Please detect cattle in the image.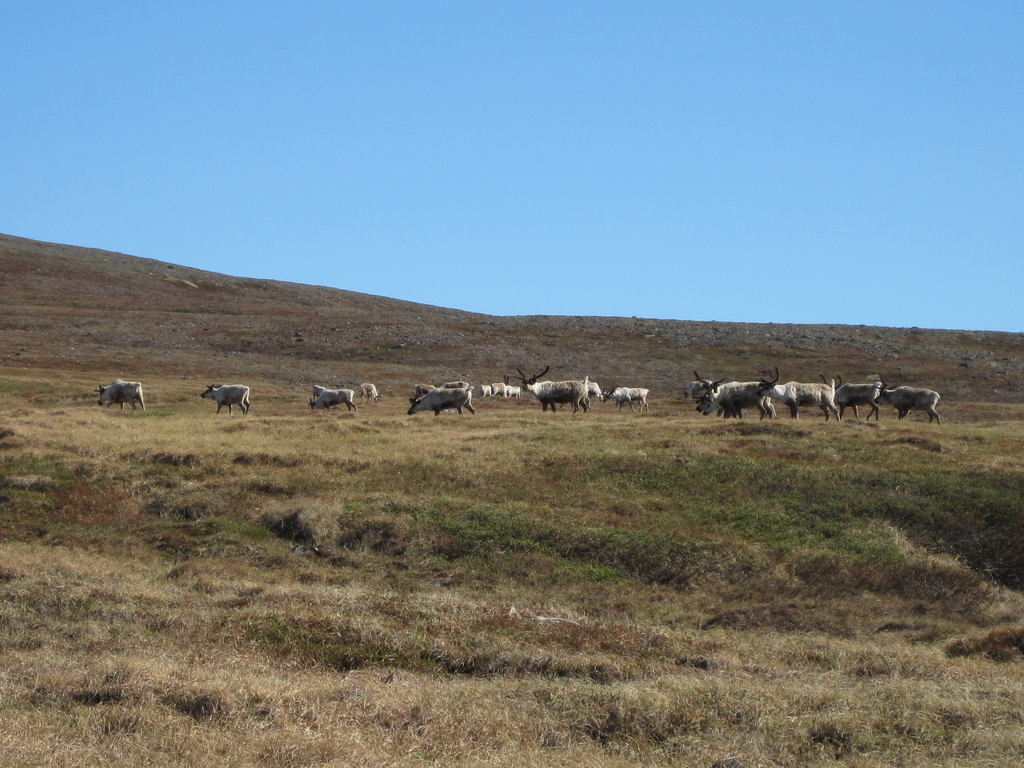
<region>877, 385, 941, 425</region>.
